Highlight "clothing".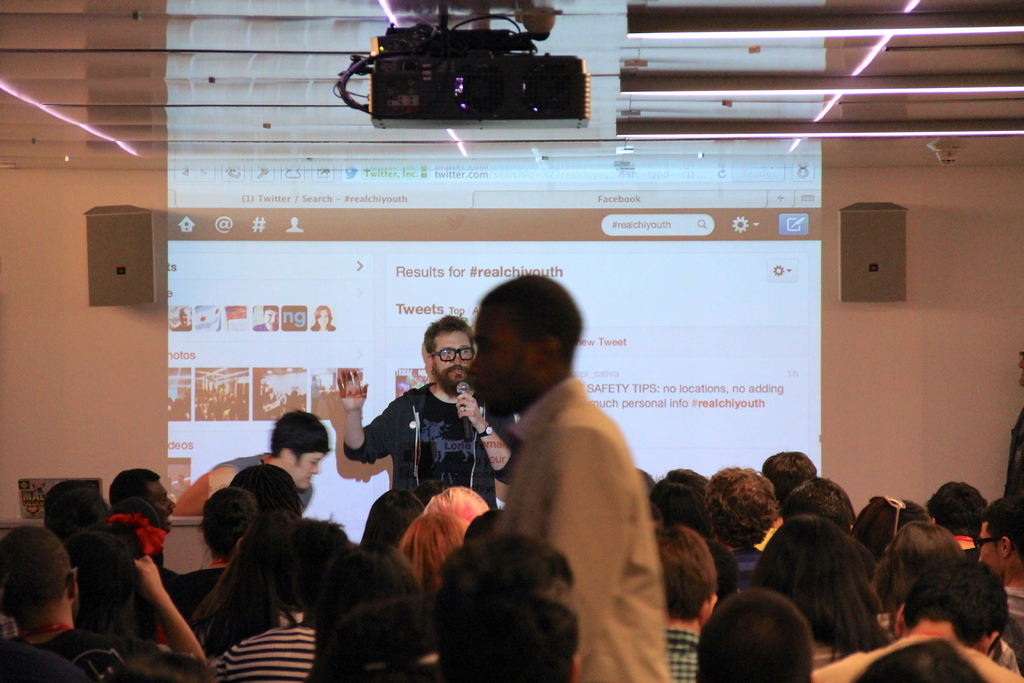
Highlighted region: box=[1005, 587, 1023, 660].
